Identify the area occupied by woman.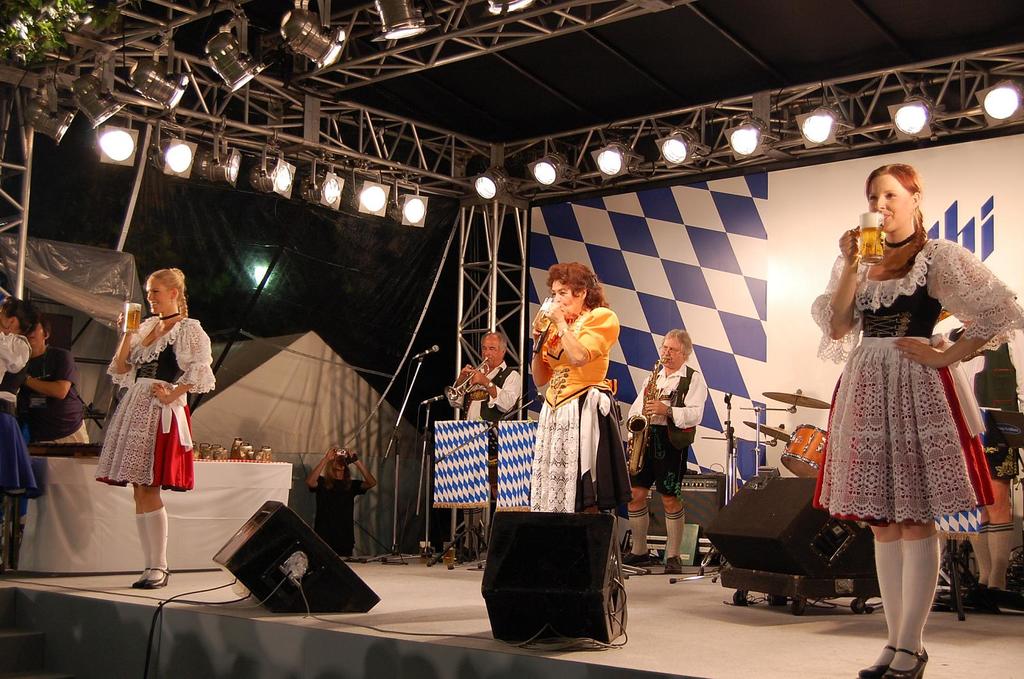
Area: rect(92, 260, 216, 584).
